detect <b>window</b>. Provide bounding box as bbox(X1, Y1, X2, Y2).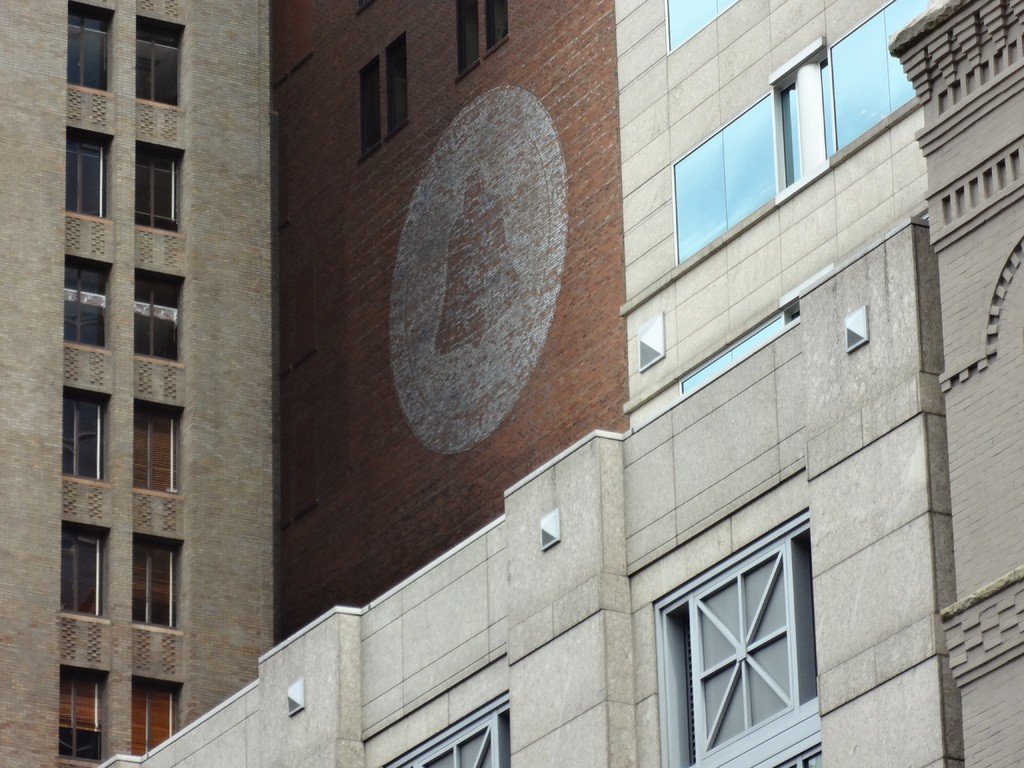
bbox(379, 686, 518, 767).
